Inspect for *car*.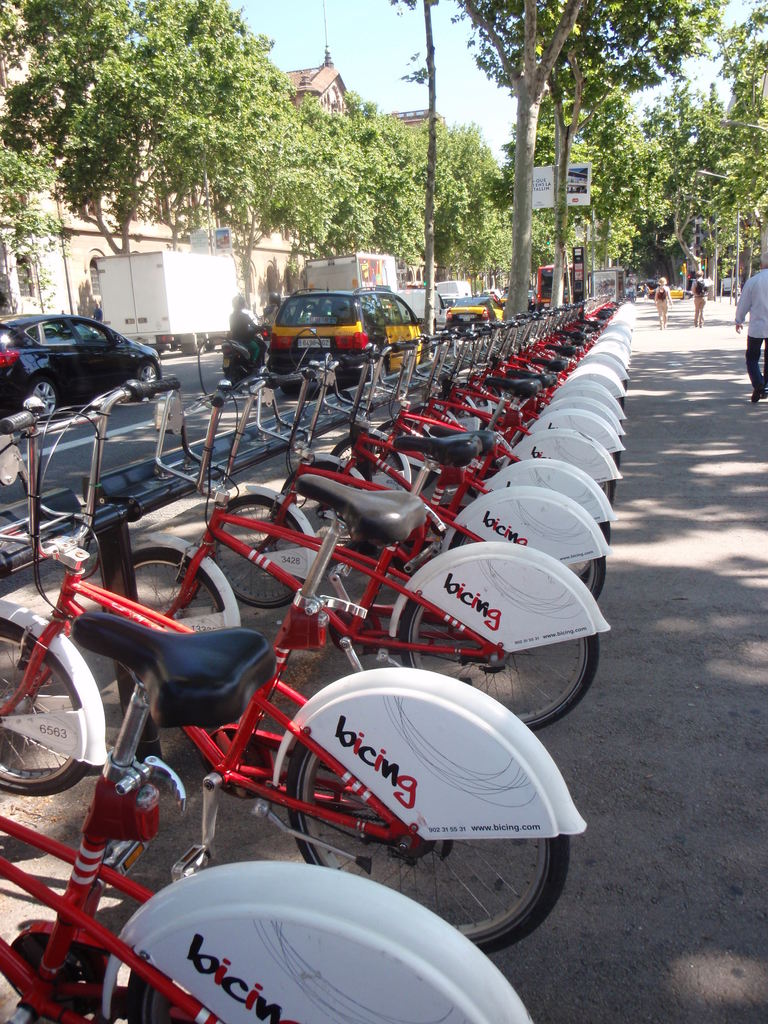
Inspection: box=[445, 292, 502, 340].
